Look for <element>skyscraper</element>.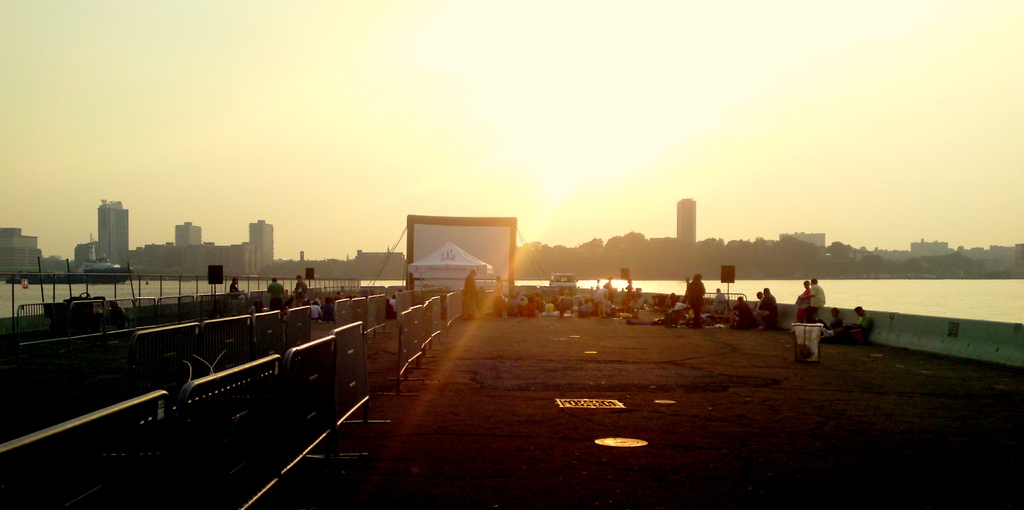
Found: [673, 201, 697, 245].
